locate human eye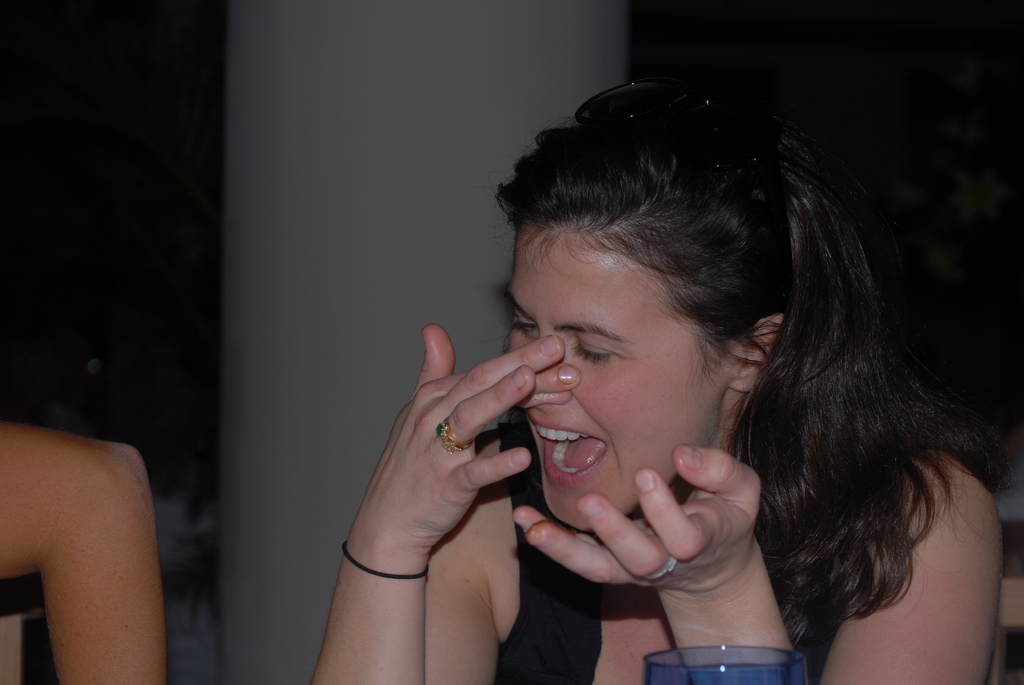
{"left": 568, "top": 336, "right": 618, "bottom": 370}
